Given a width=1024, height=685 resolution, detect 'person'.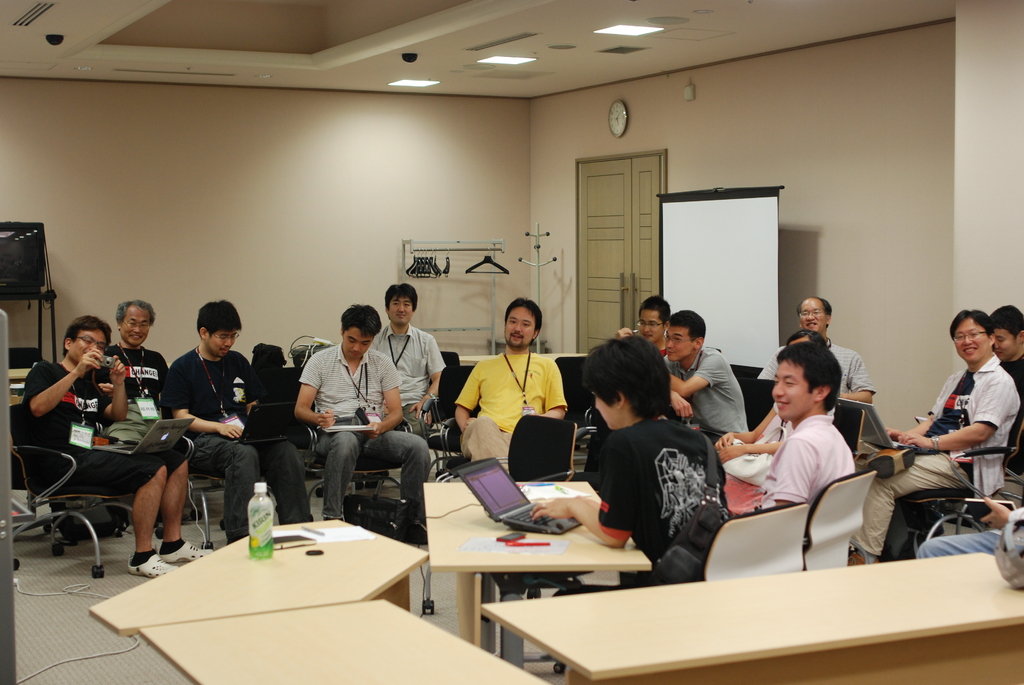
bbox=(100, 298, 172, 434).
